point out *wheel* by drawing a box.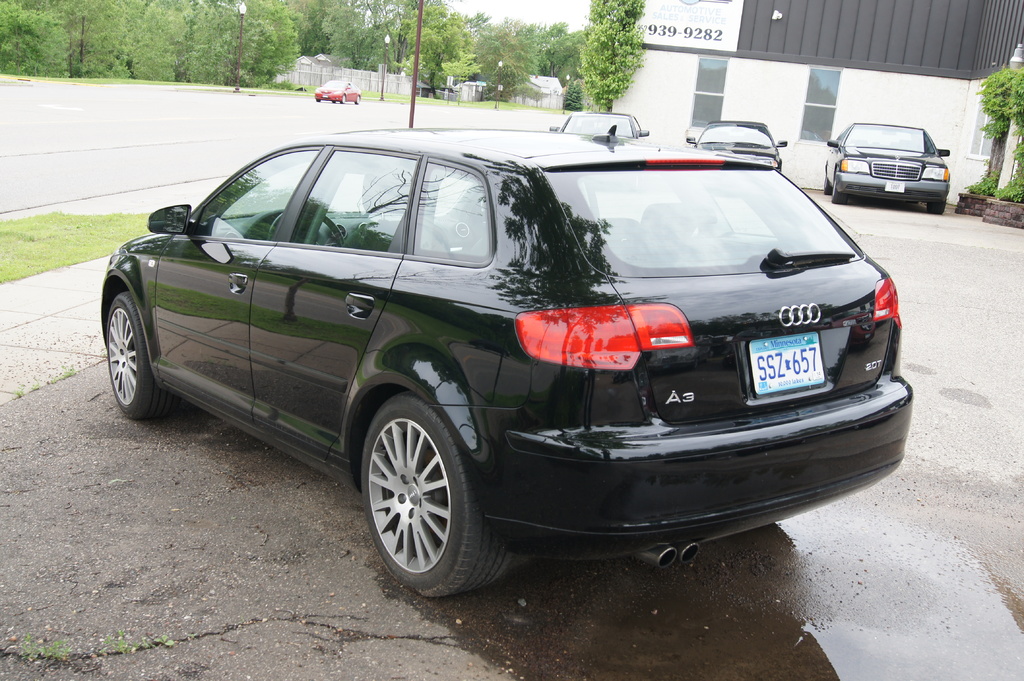
left=356, top=99, right=362, bottom=104.
